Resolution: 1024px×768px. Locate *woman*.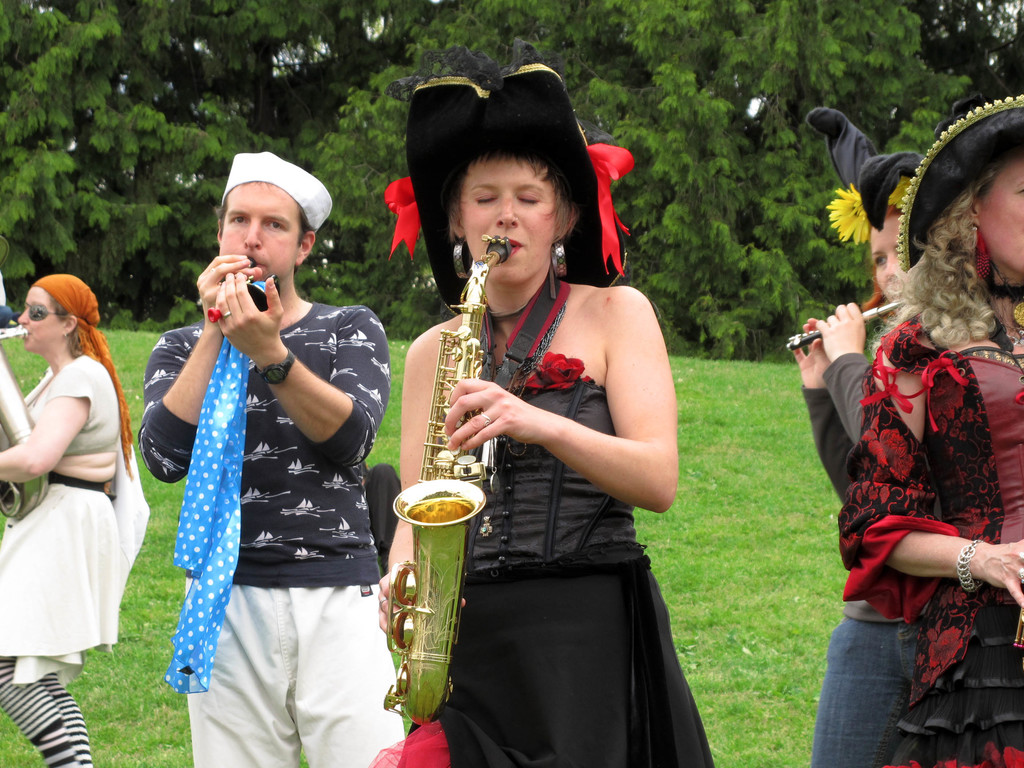
select_region(4, 219, 143, 732).
